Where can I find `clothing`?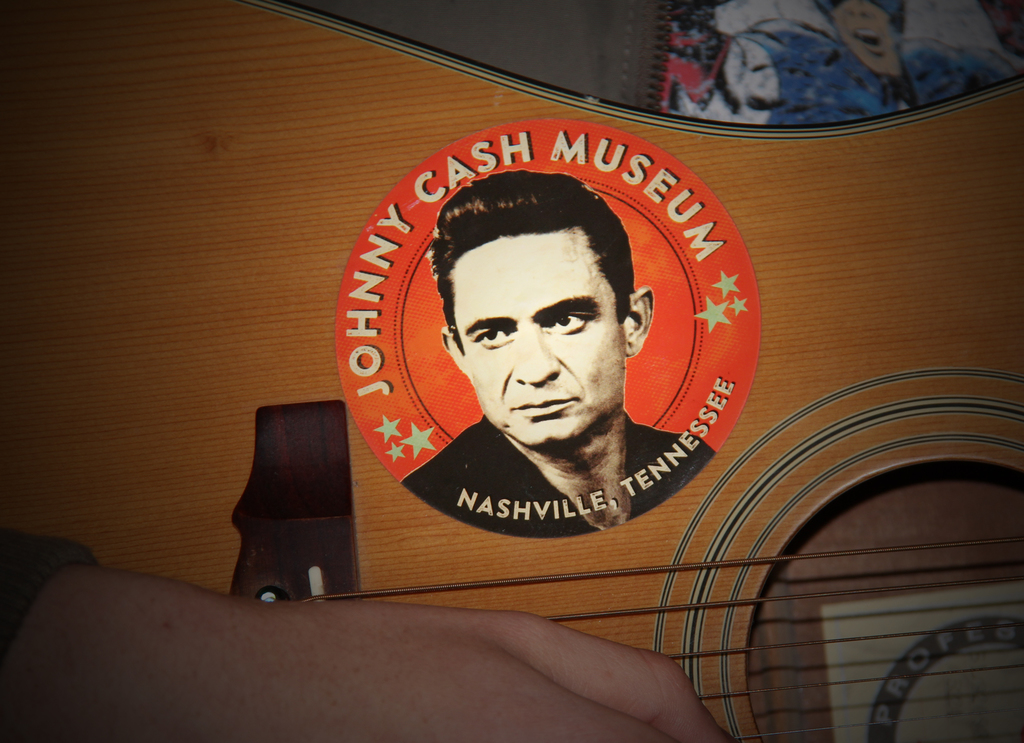
You can find it at BBox(756, 28, 1018, 131).
